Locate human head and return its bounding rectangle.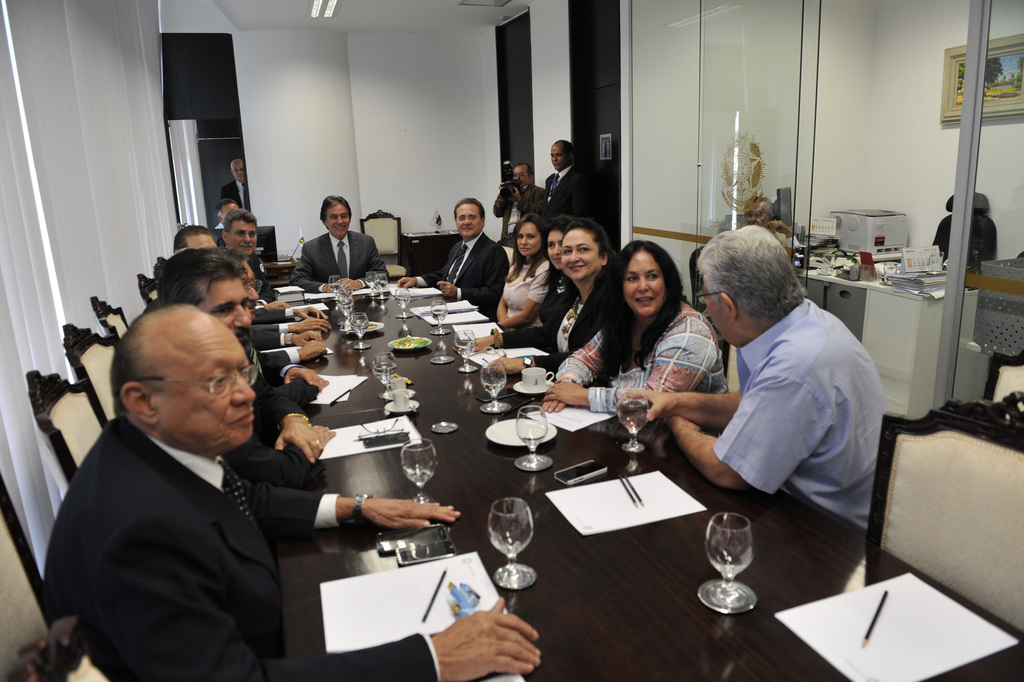
locate(215, 197, 239, 224).
